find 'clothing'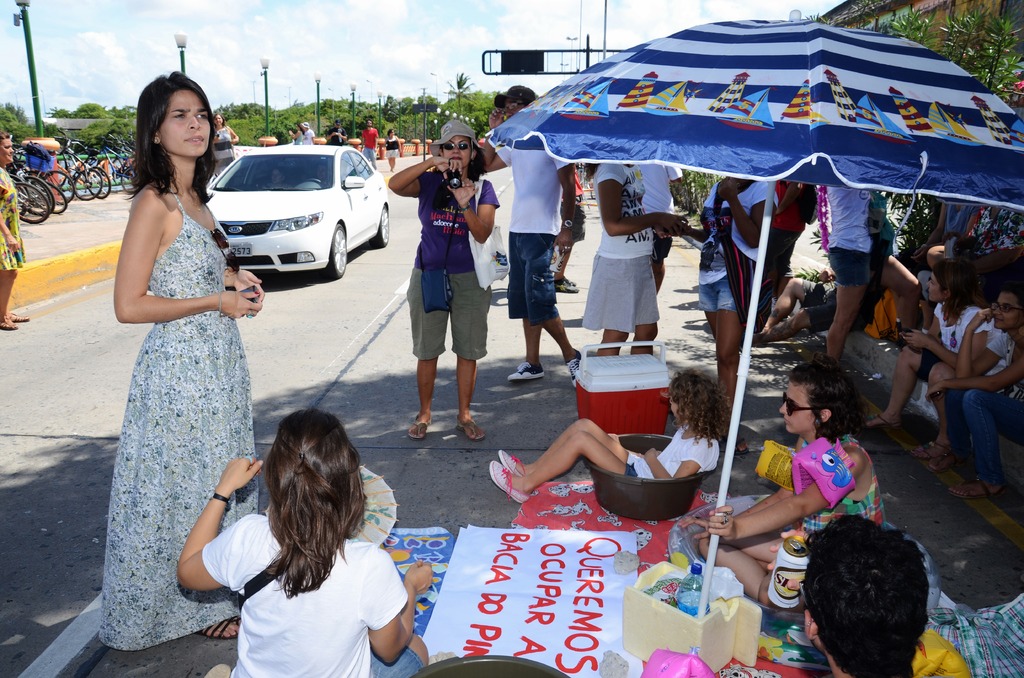
698, 177, 779, 313
